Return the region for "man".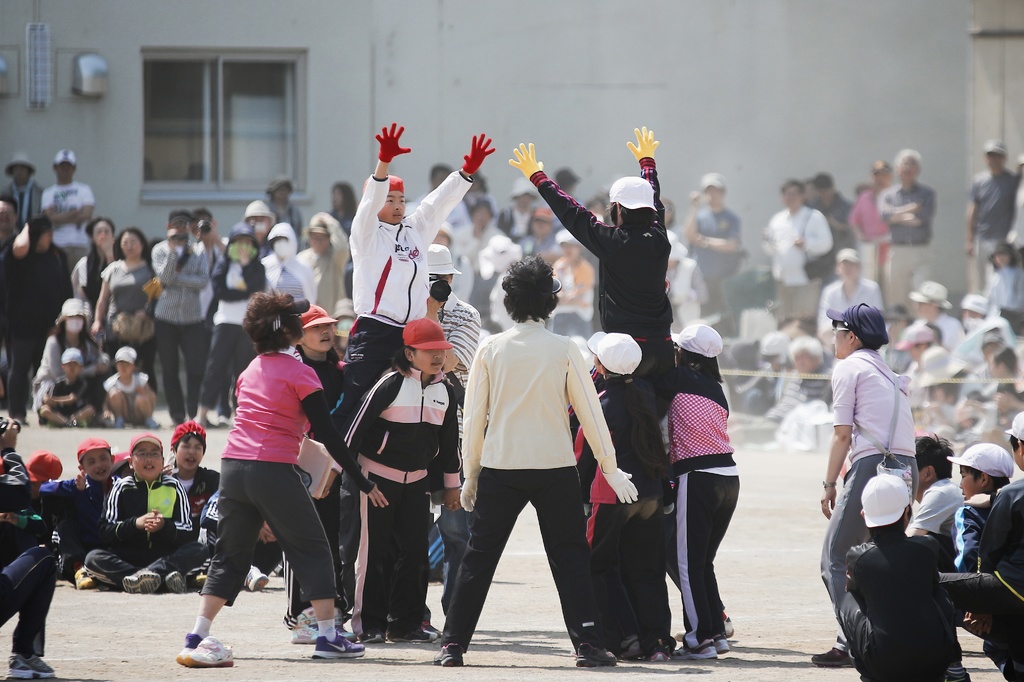
42:148:98:271.
